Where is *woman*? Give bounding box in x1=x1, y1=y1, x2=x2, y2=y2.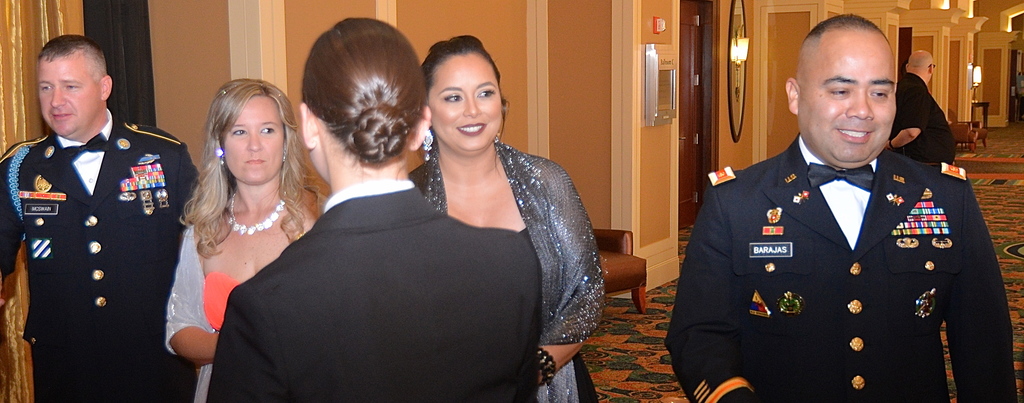
x1=409, y1=42, x2=605, y2=402.
